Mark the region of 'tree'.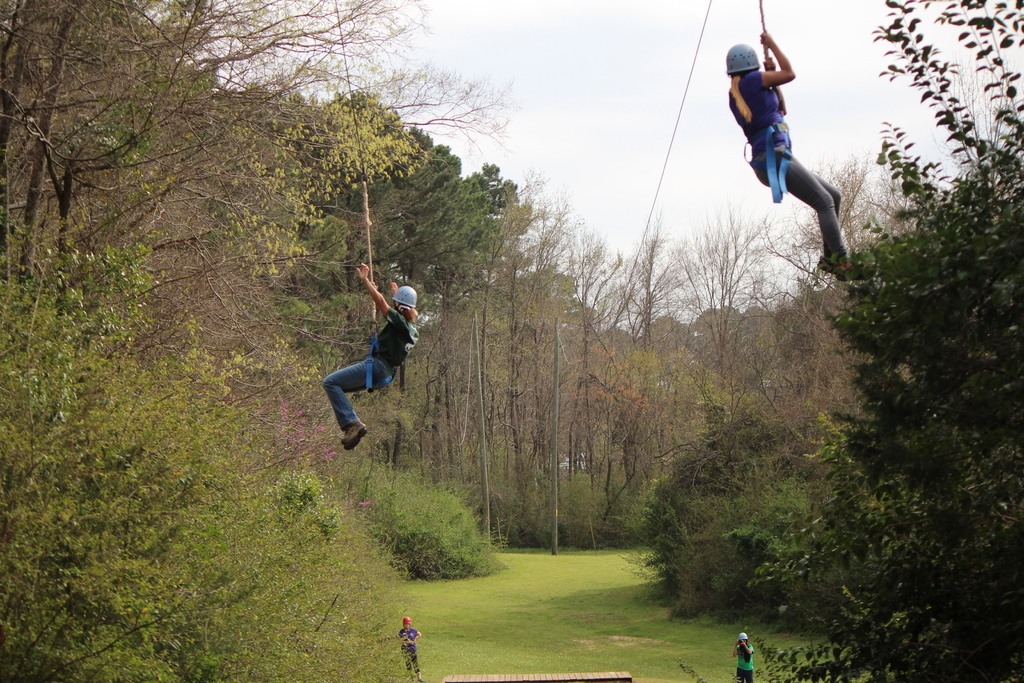
Region: pyautogui.locateOnScreen(521, 190, 582, 555).
